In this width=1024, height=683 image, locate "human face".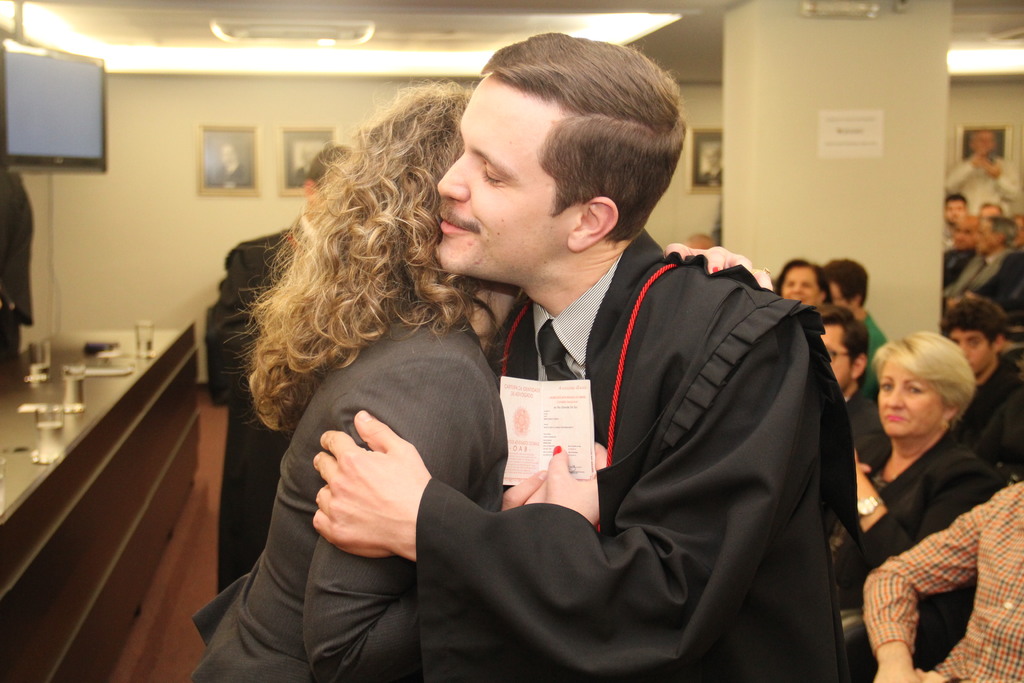
Bounding box: rect(947, 203, 967, 216).
